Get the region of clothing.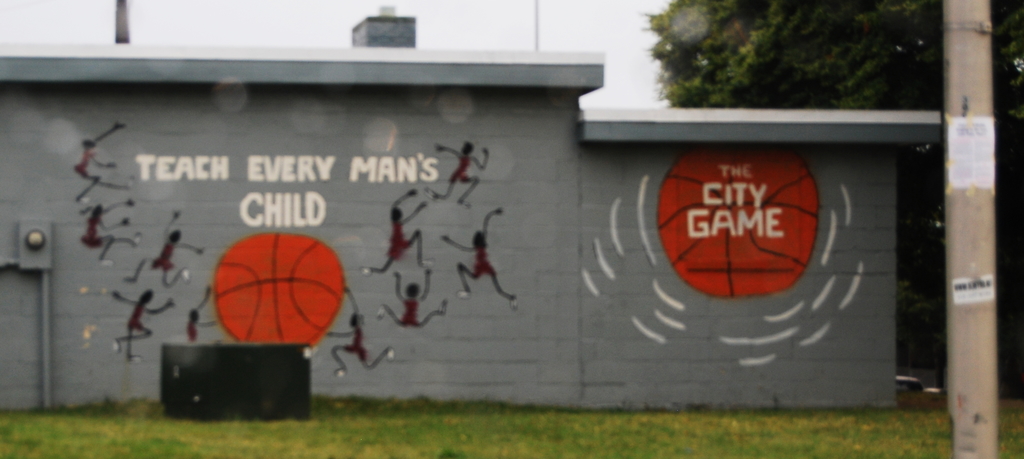
[186,312,216,342].
